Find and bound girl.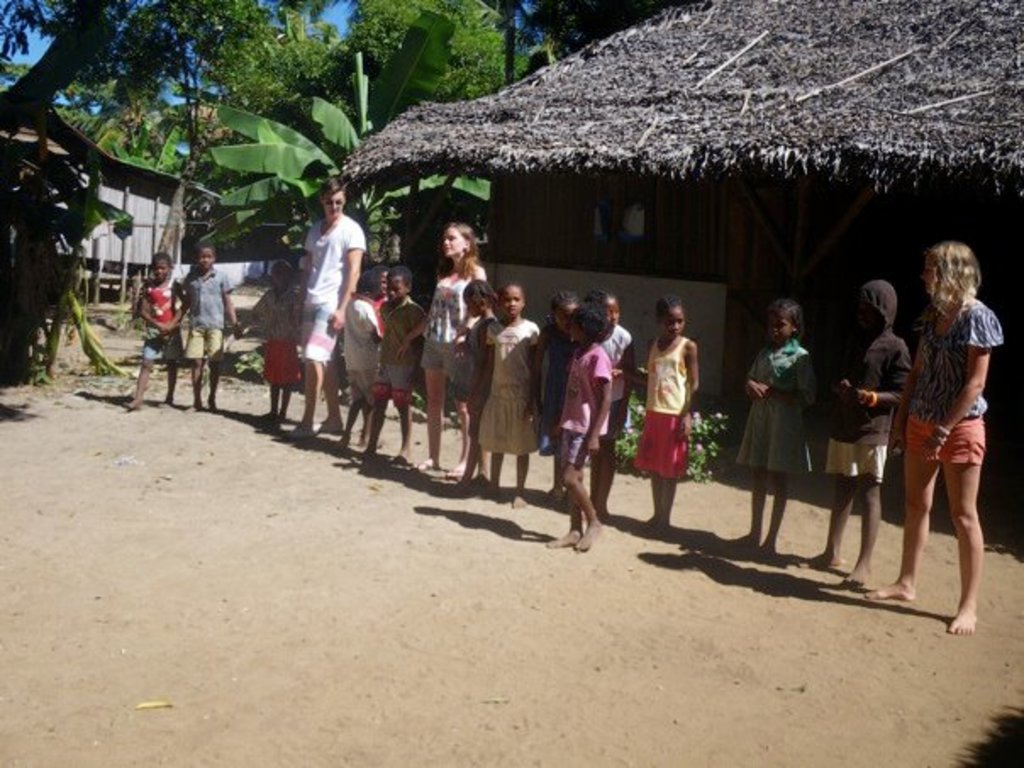
Bound: x1=590, y1=295, x2=631, y2=512.
